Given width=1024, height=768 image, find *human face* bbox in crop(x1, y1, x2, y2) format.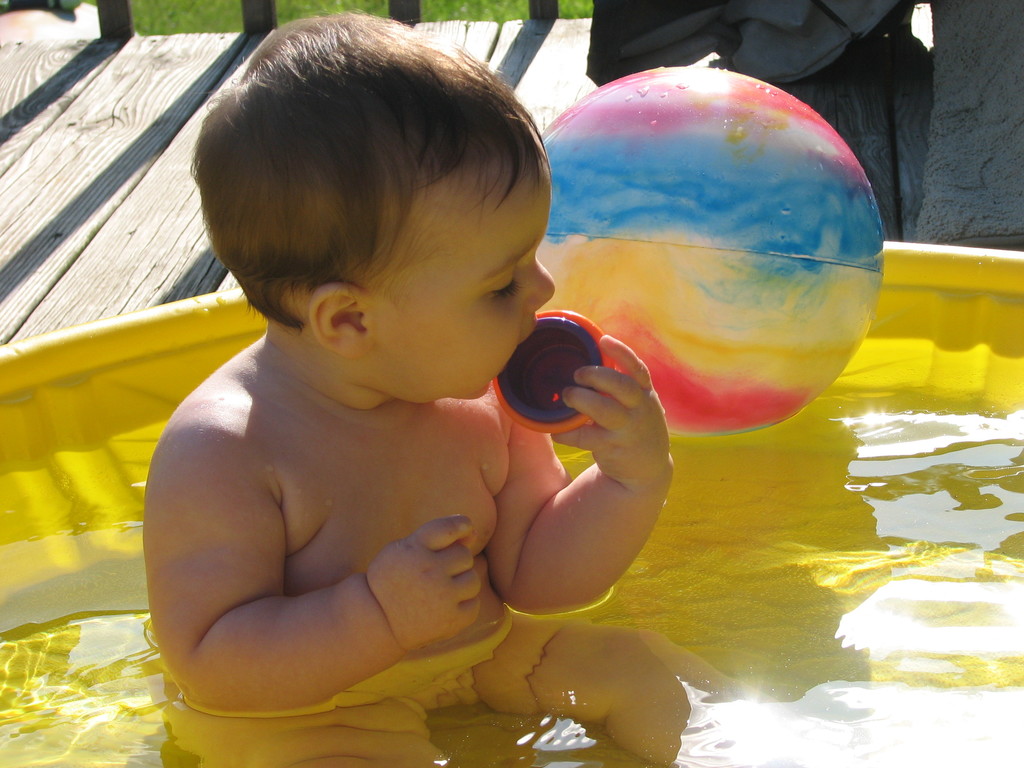
crop(361, 152, 594, 401).
